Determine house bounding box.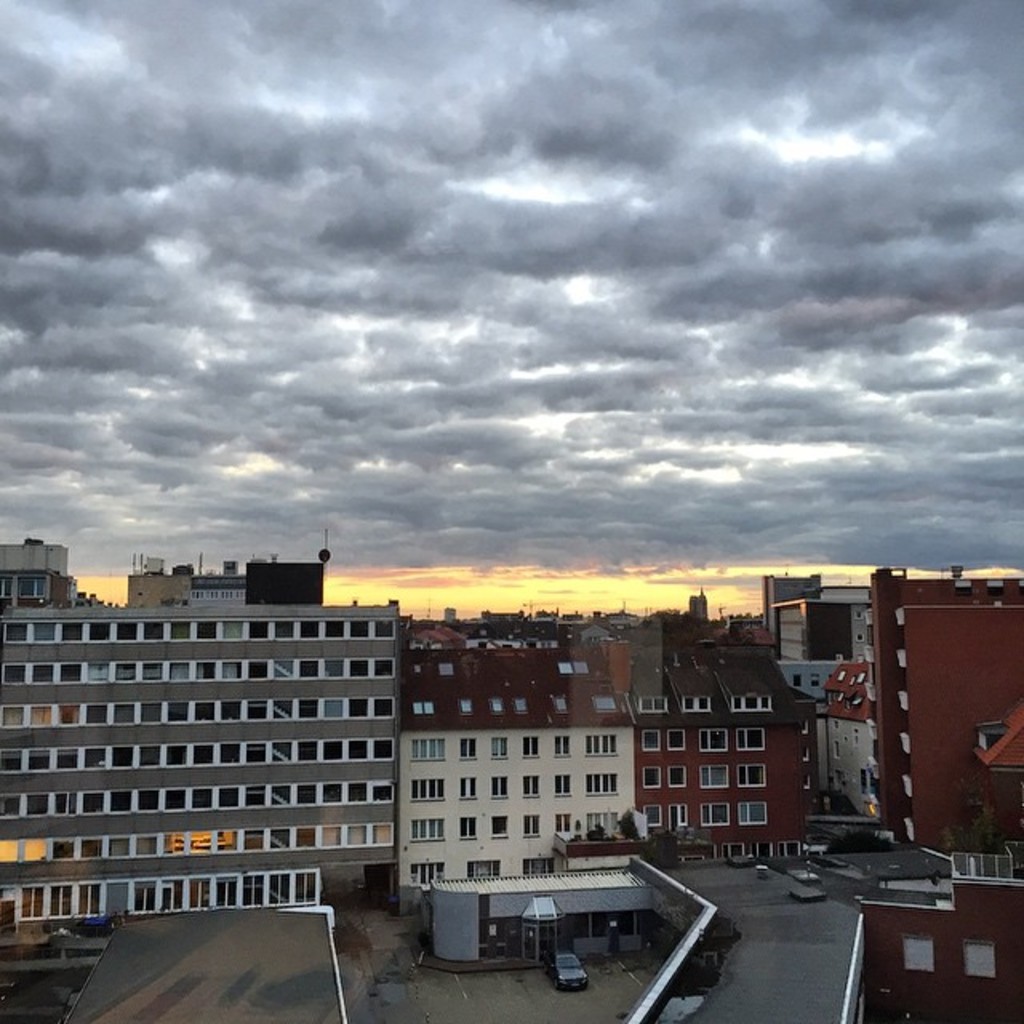
Determined: {"x1": 397, "y1": 621, "x2": 643, "y2": 898}.
